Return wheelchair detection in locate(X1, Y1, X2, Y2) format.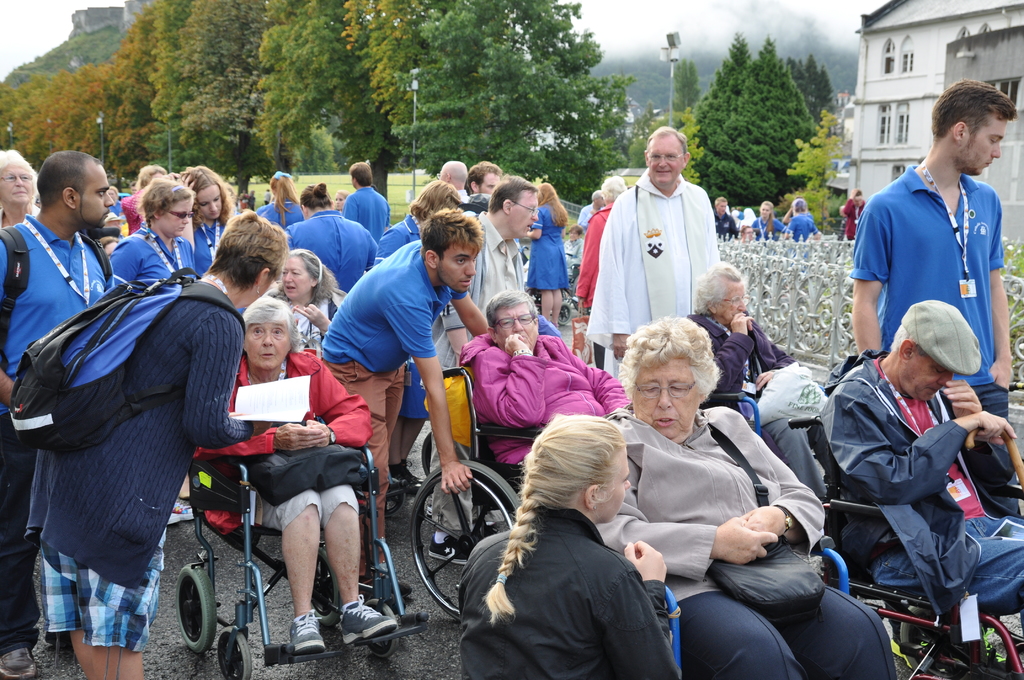
locate(410, 367, 544, 623).
